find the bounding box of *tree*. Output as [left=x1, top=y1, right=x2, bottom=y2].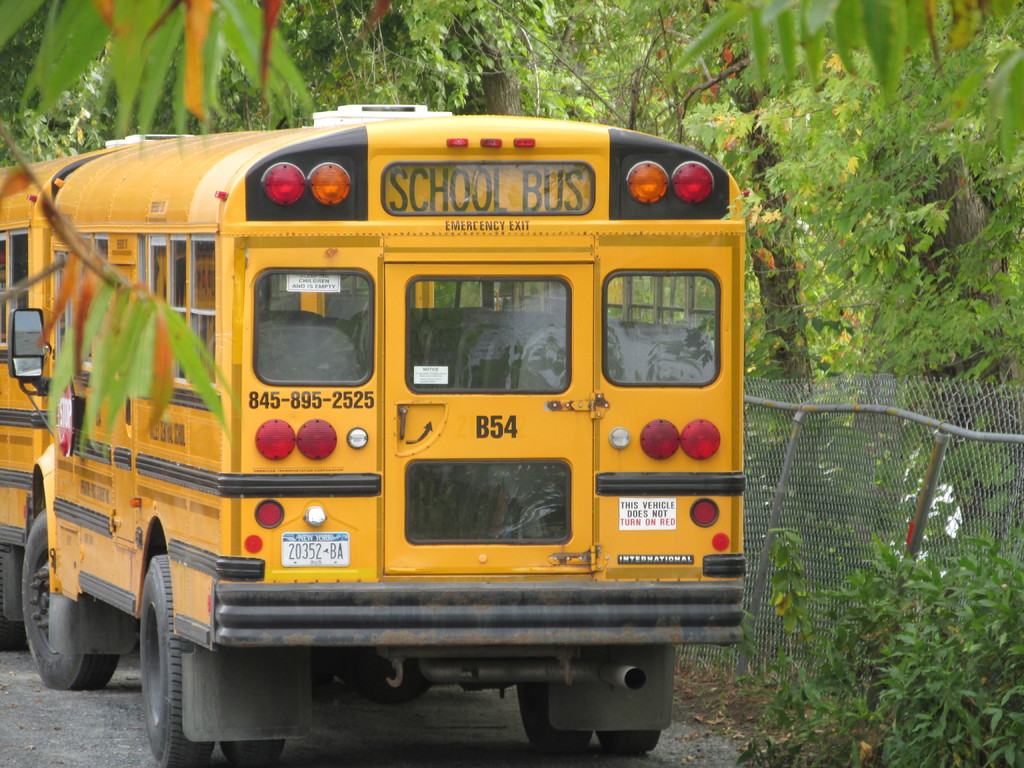
[left=0, top=0, right=318, bottom=449].
